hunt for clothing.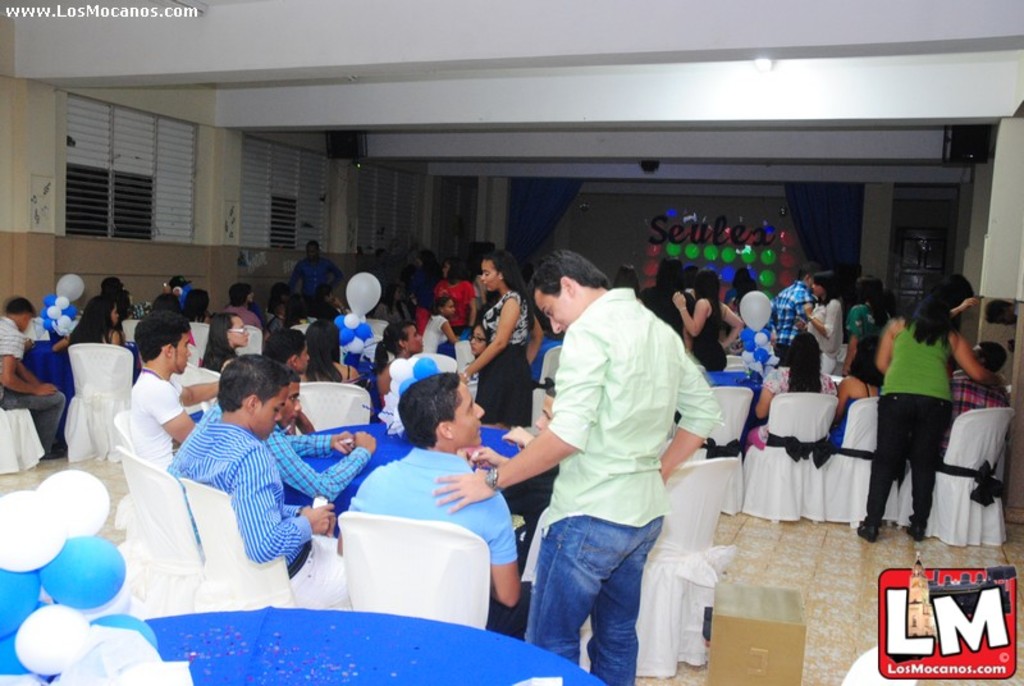
Hunted down at 439 271 488 306.
